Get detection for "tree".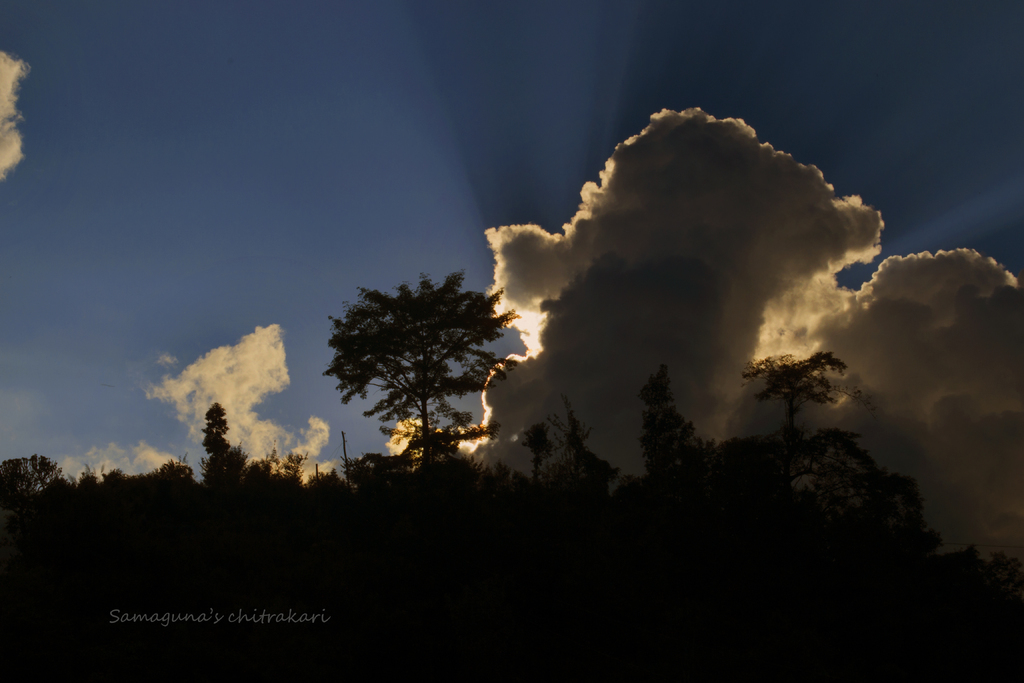
Detection: <region>518, 420, 556, 516</region>.
